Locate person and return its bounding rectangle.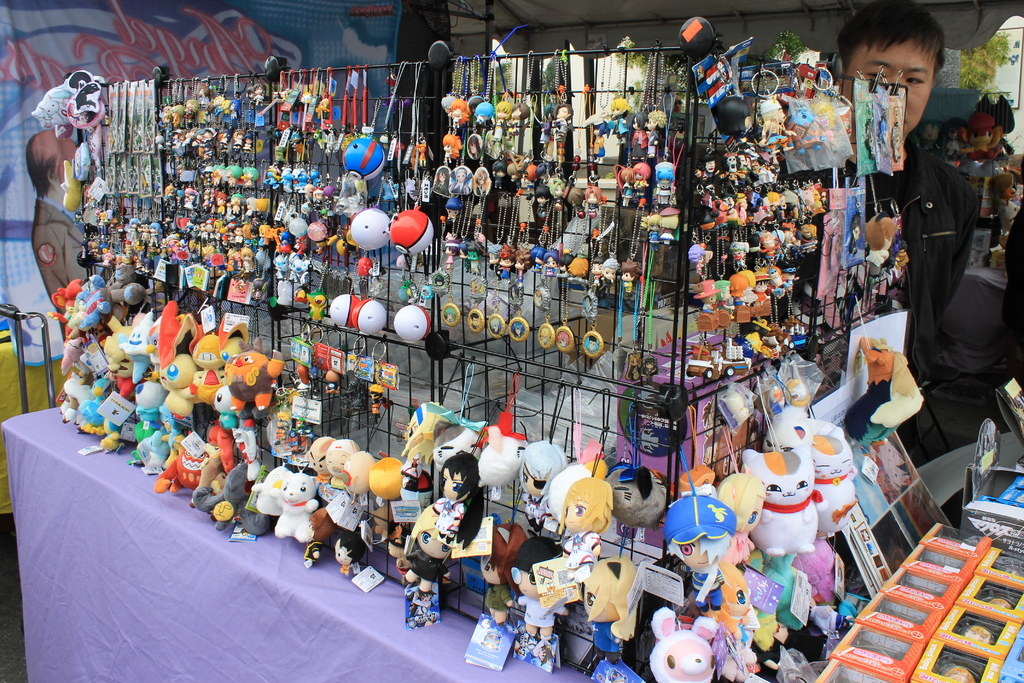
471:280:483:293.
